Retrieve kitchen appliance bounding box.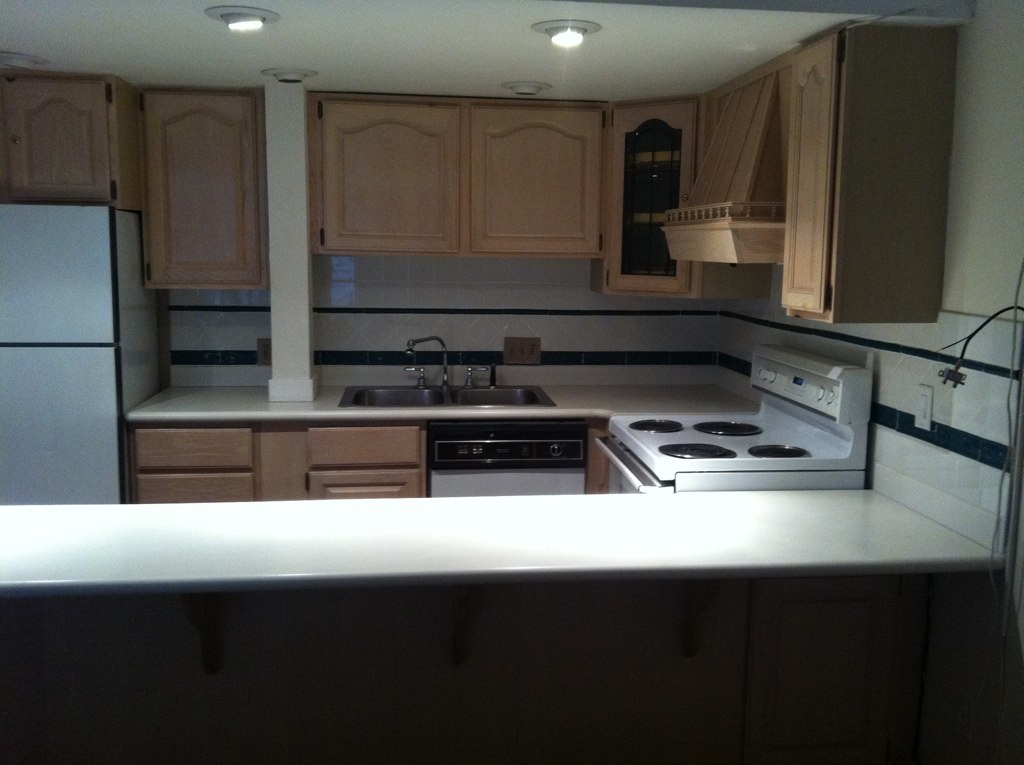
Bounding box: <bbox>336, 328, 562, 409</bbox>.
